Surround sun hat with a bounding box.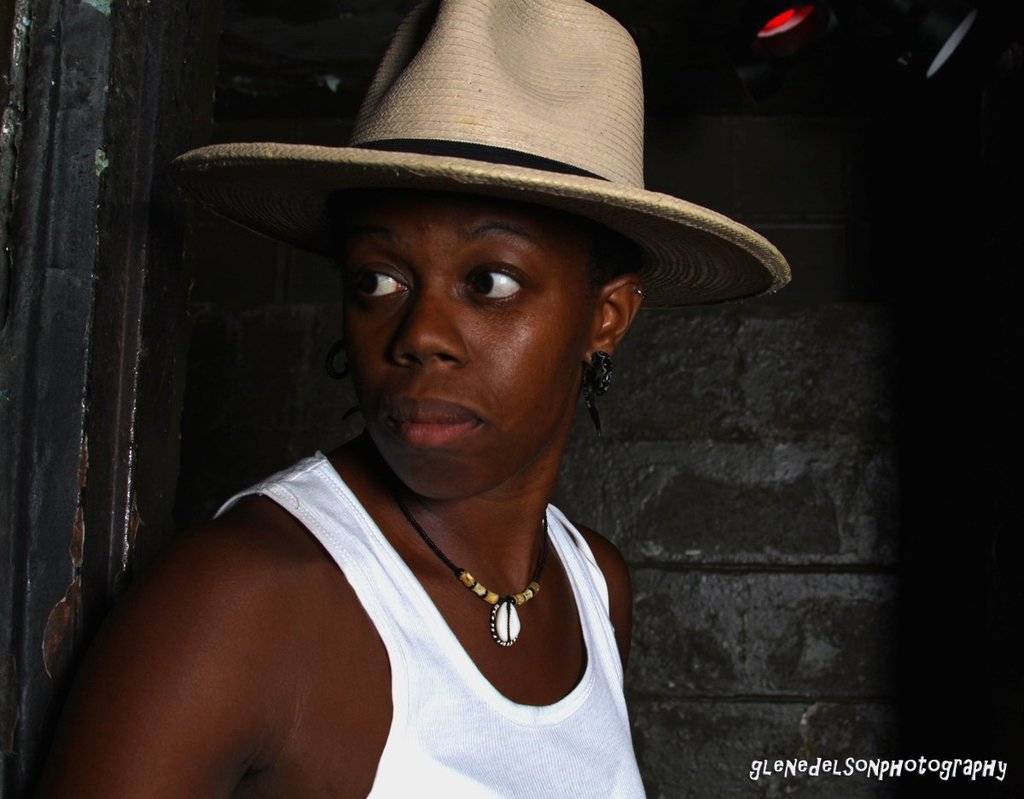
bbox=(167, 0, 790, 323).
